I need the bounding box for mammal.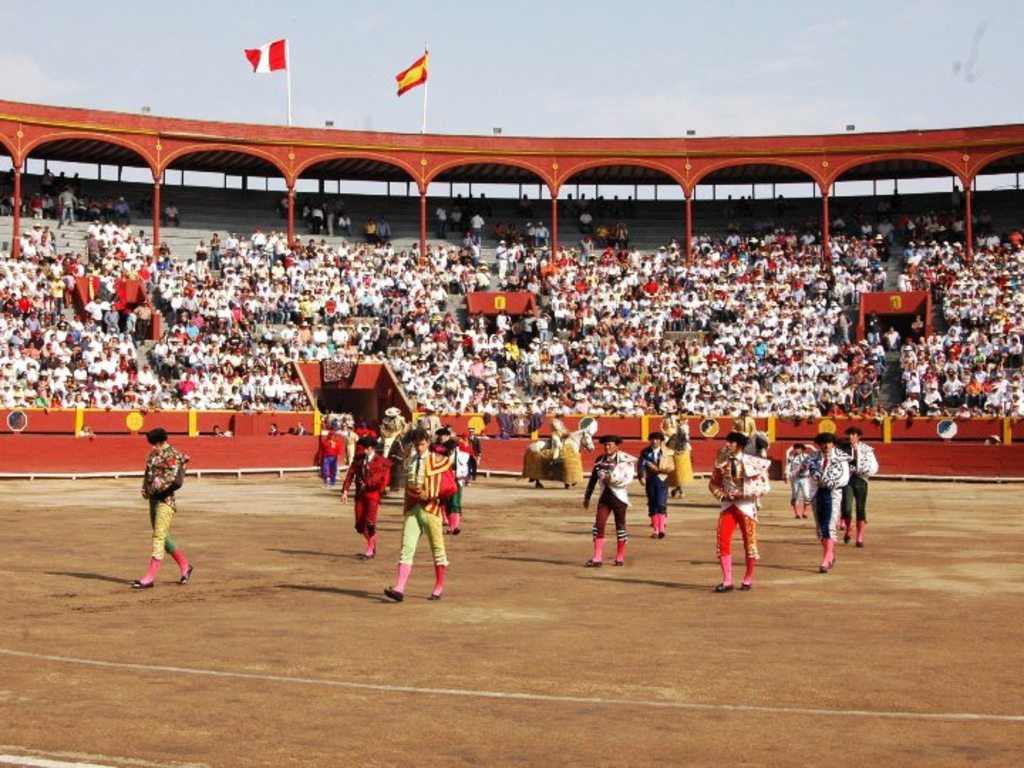
Here it is: 122 430 189 583.
